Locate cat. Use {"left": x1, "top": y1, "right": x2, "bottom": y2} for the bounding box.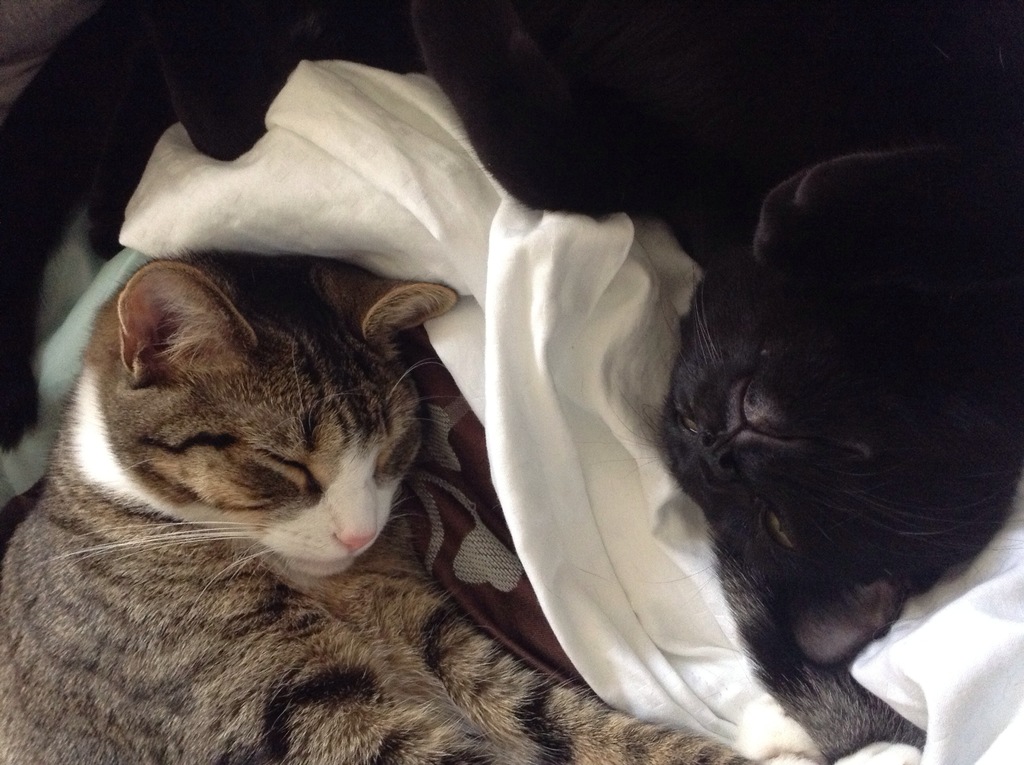
{"left": 0, "top": 249, "right": 922, "bottom": 764}.
